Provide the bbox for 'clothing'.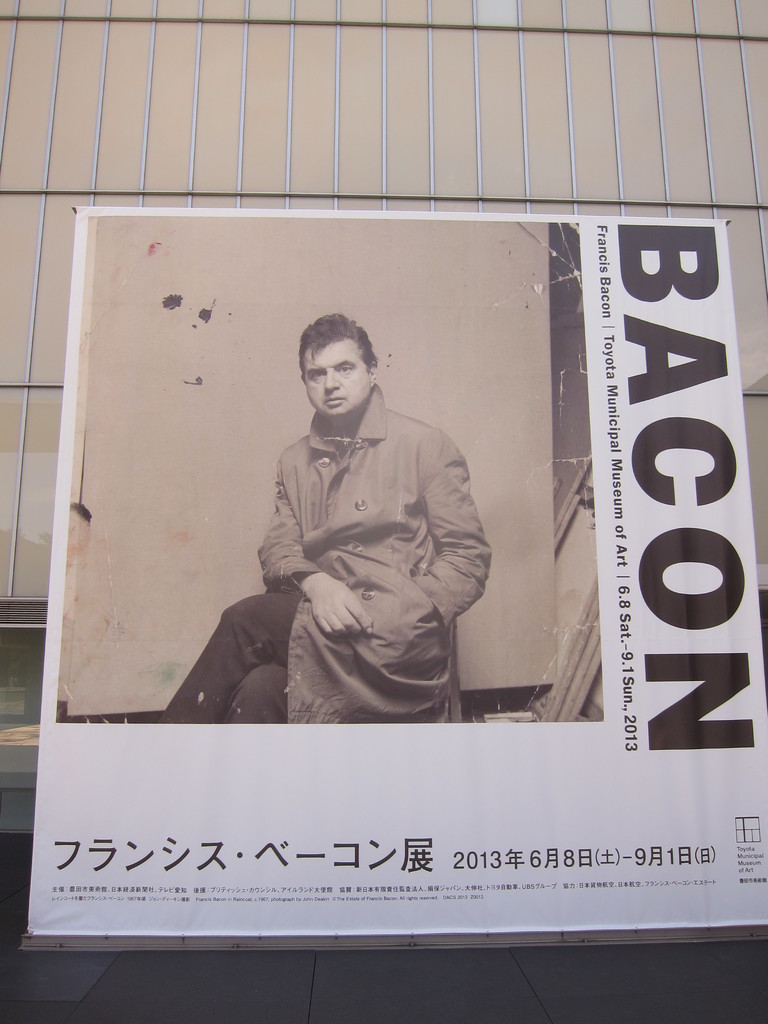
box(207, 356, 511, 715).
